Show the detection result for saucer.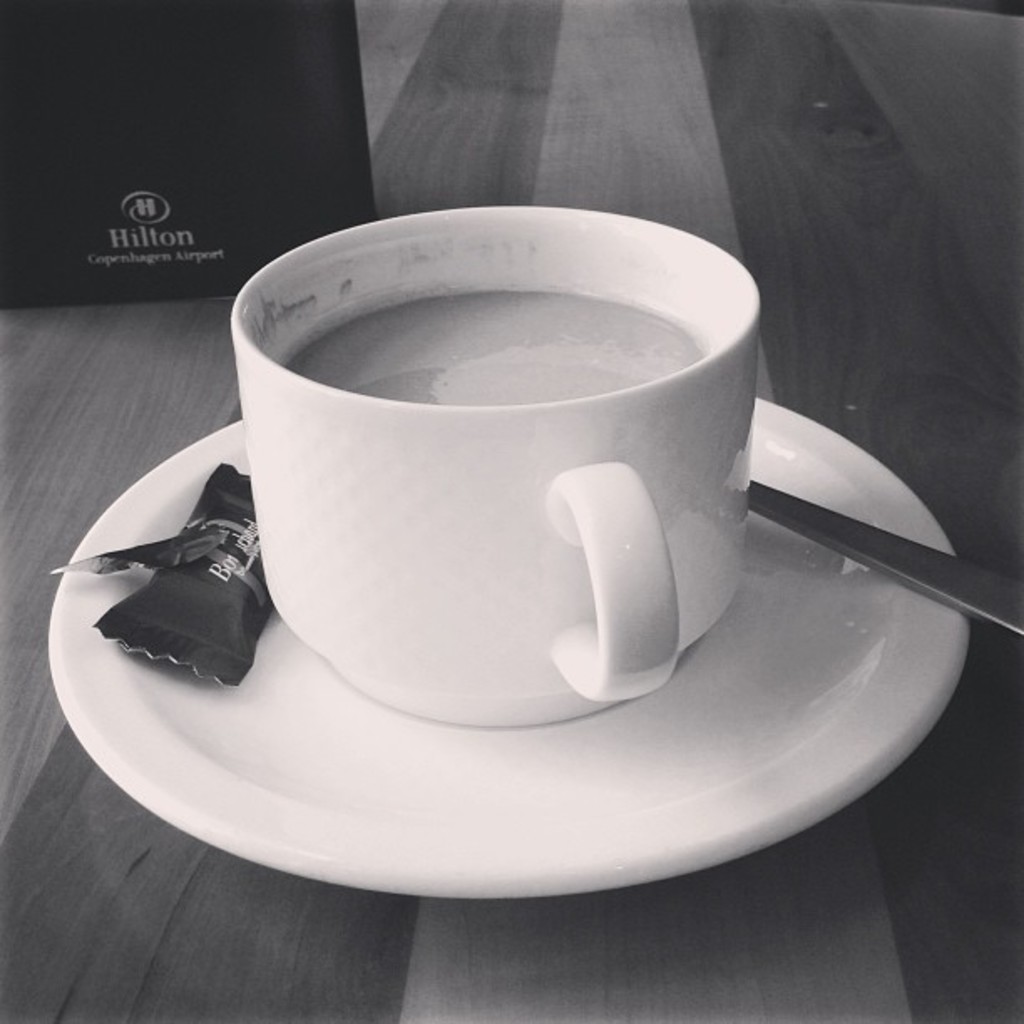
l=57, t=395, r=984, b=905.
